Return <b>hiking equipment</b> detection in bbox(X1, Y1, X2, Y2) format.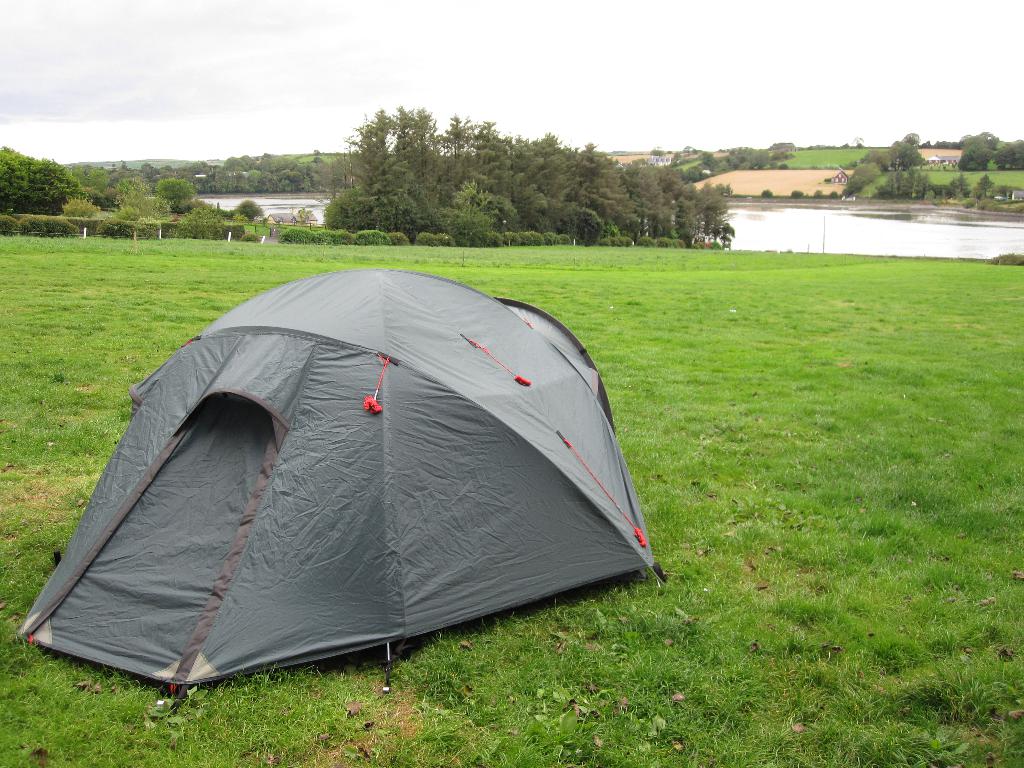
bbox(20, 266, 666, 708).
